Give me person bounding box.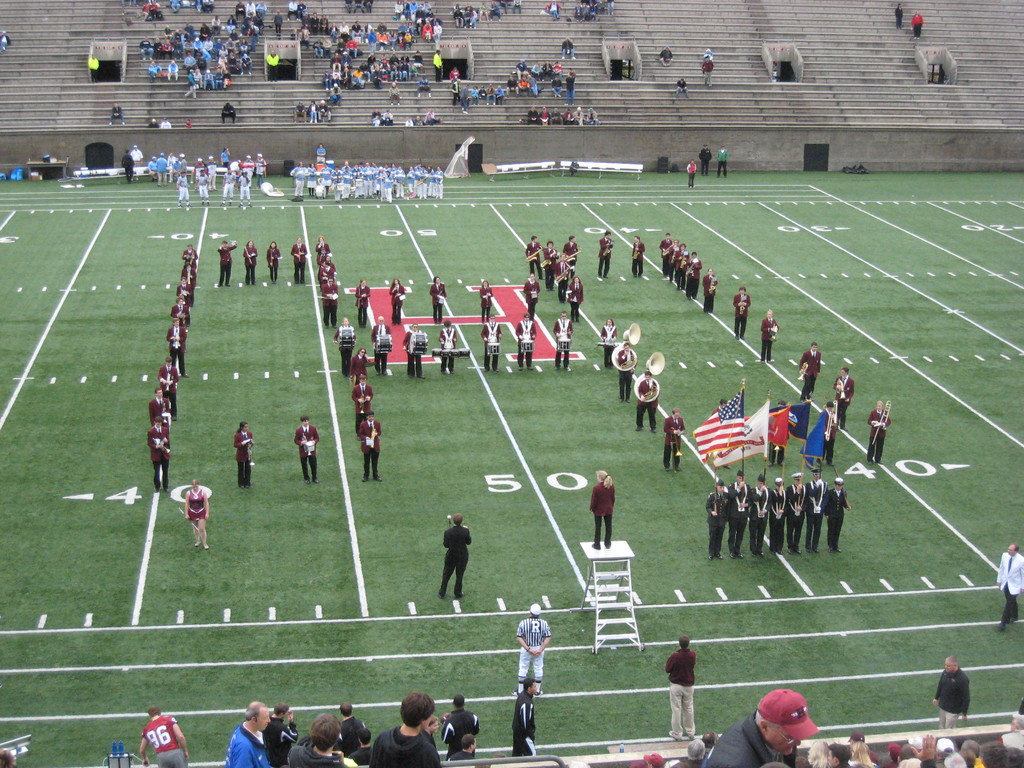
pyautogui.locateOnScreen(934, 657, 973, 728).
